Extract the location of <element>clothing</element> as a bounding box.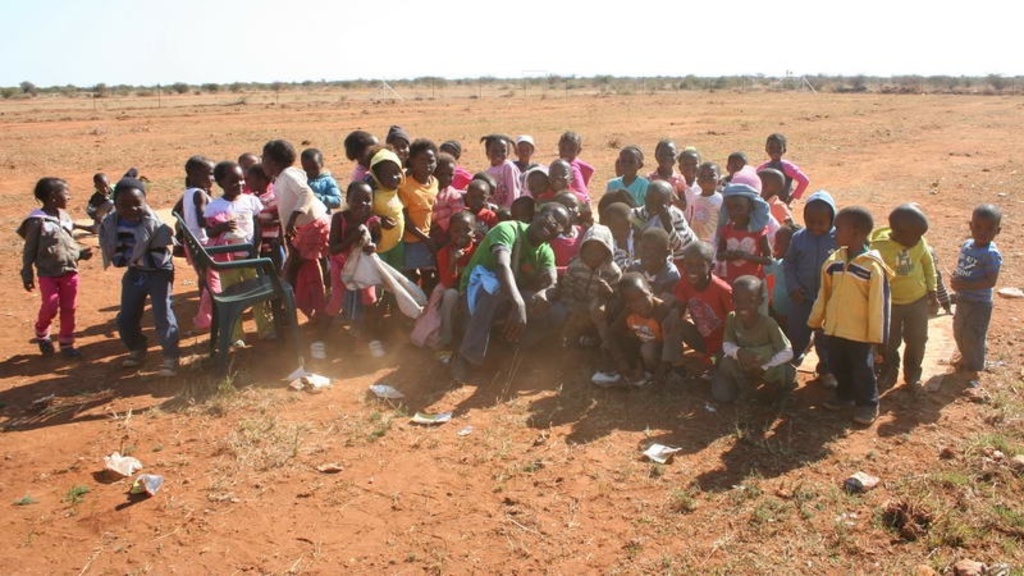
{"left": 298, "top": 174, "right": 342, "bottom": 209}.
